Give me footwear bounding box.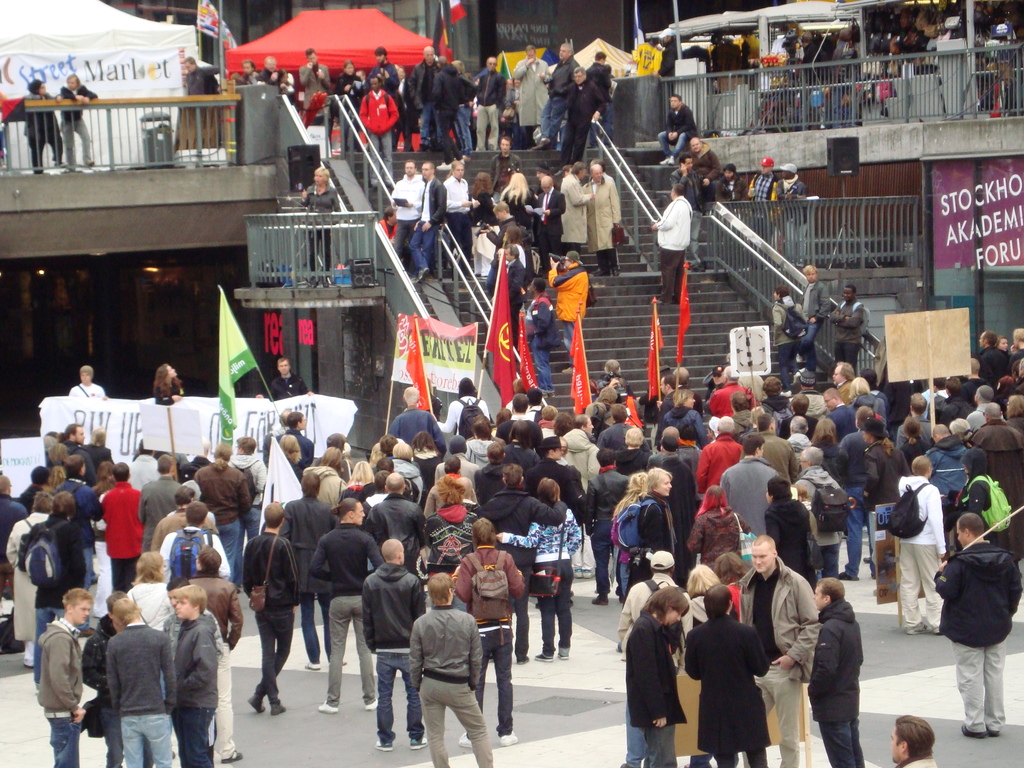
[315, 700, 342, 717].
